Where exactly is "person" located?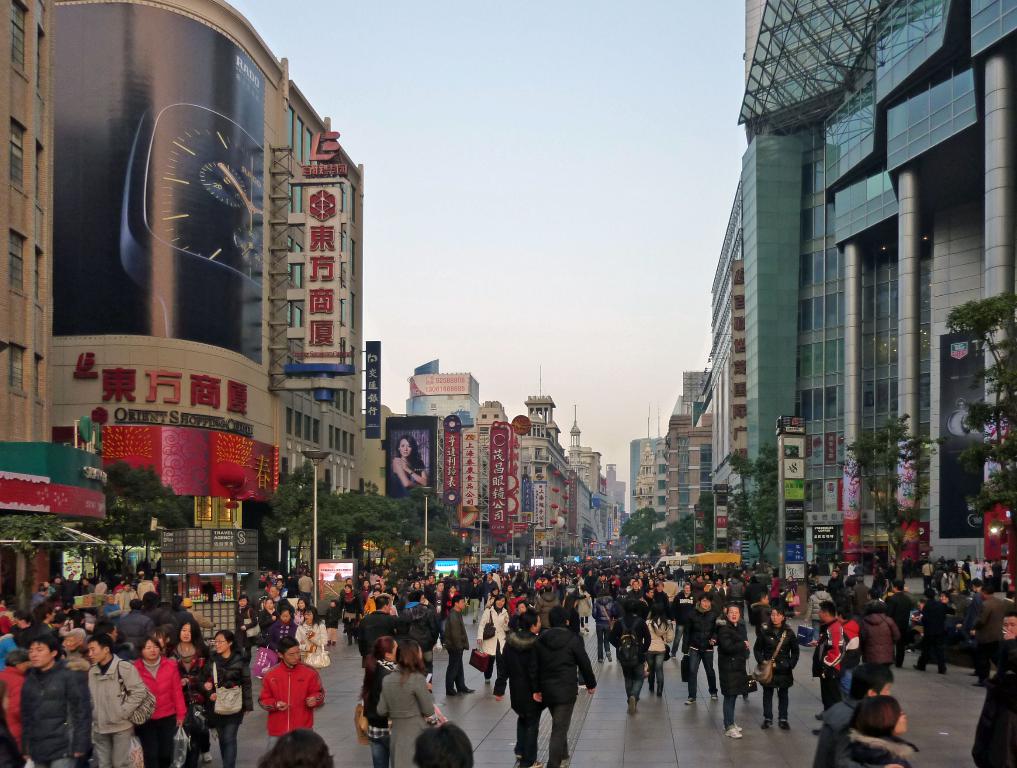
Its bounding box is (left=489, top=613, right=547, bottom=767).
